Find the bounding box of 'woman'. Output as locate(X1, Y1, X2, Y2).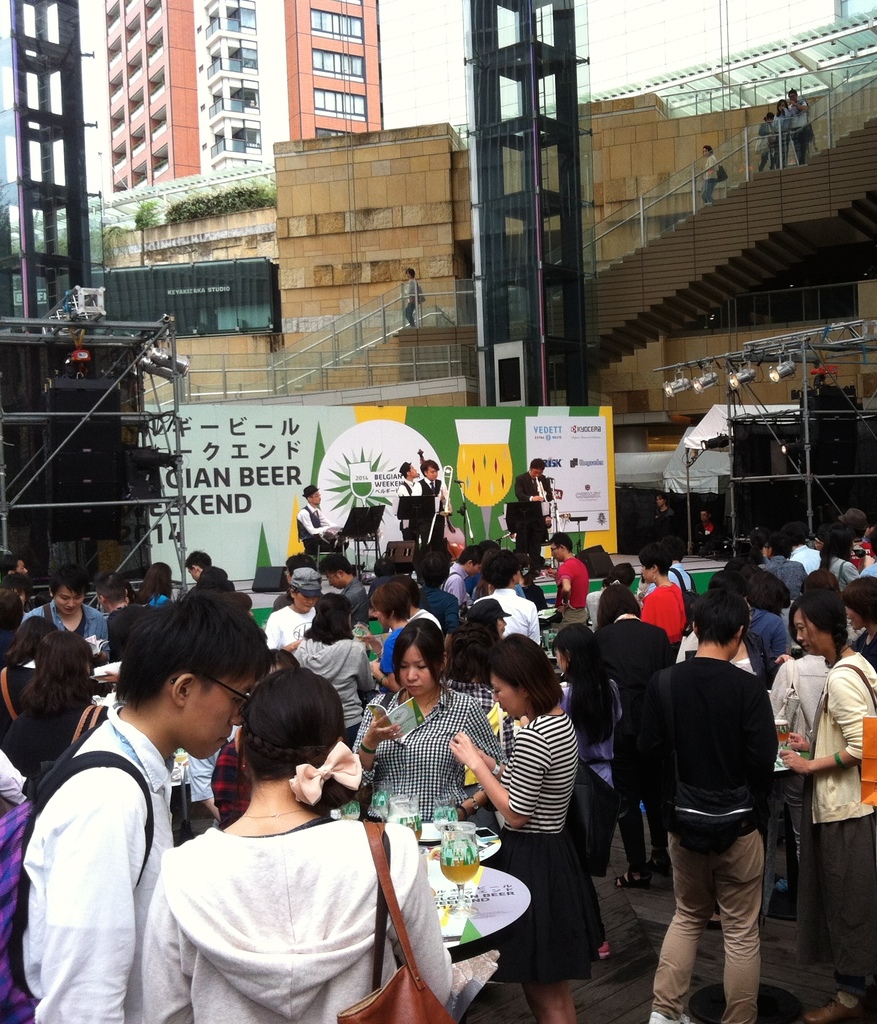
locate(777, 588, 876, 1023).
